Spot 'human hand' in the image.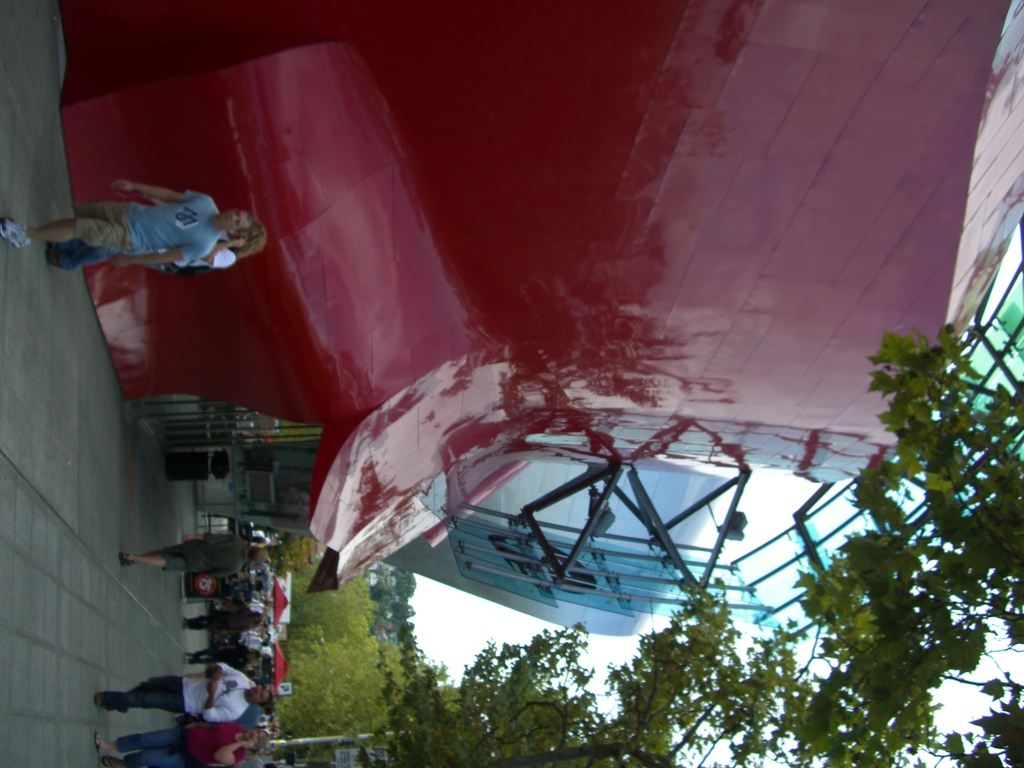
'human hand' found at [left=115, top=179, right=132, bottom=193].
